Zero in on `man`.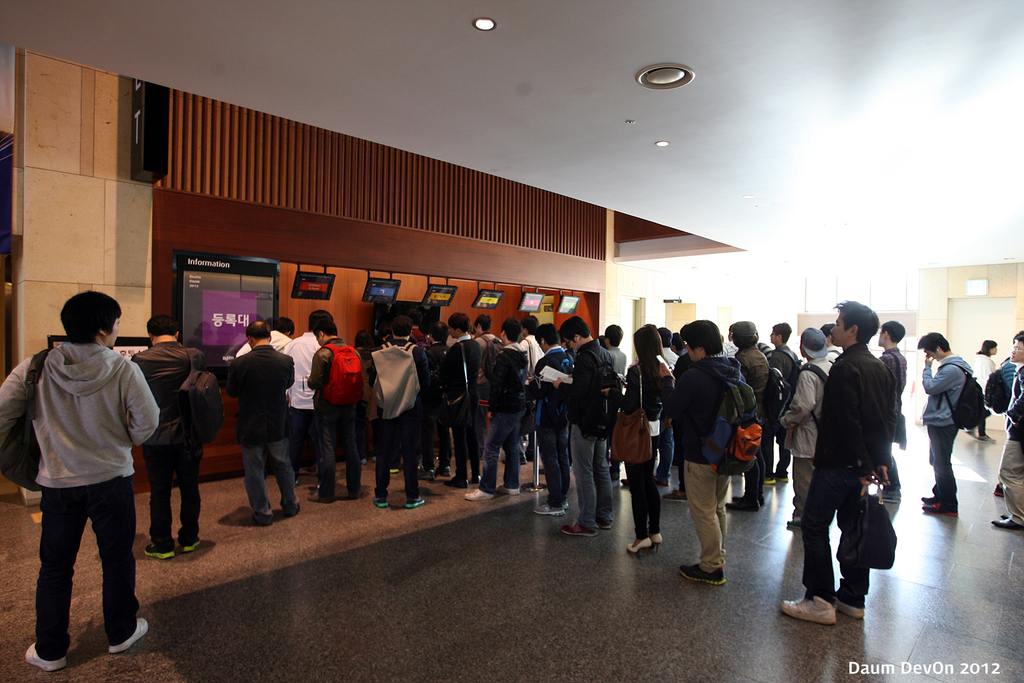
Zeroed in: region(552, 319, 620, 538).
